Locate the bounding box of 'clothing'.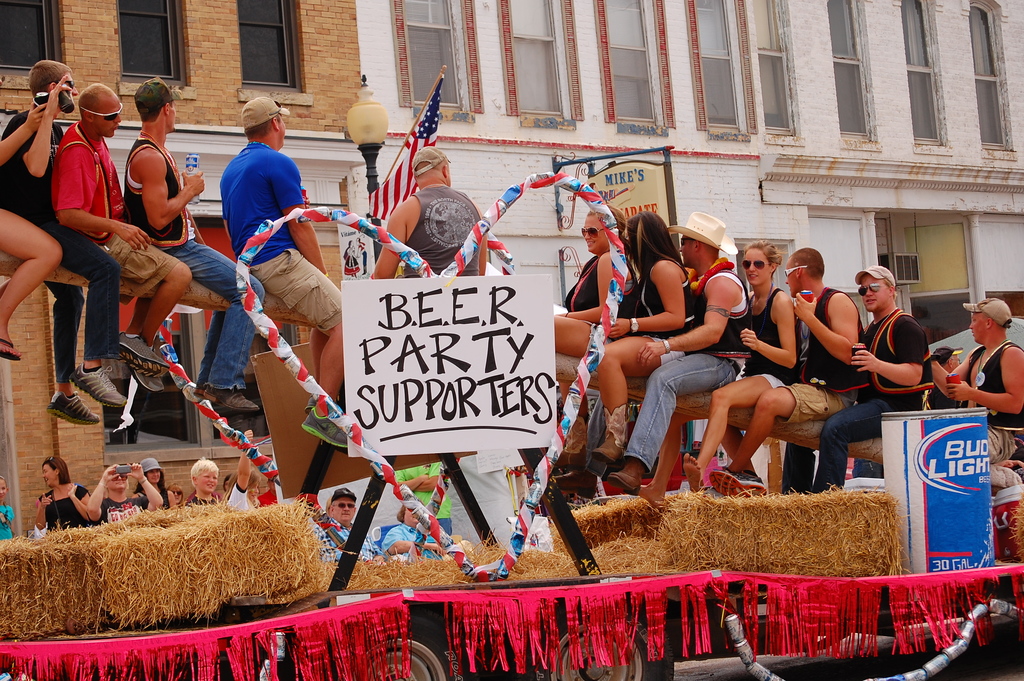
Bounding box: box=[100, 487, 133, 517].
